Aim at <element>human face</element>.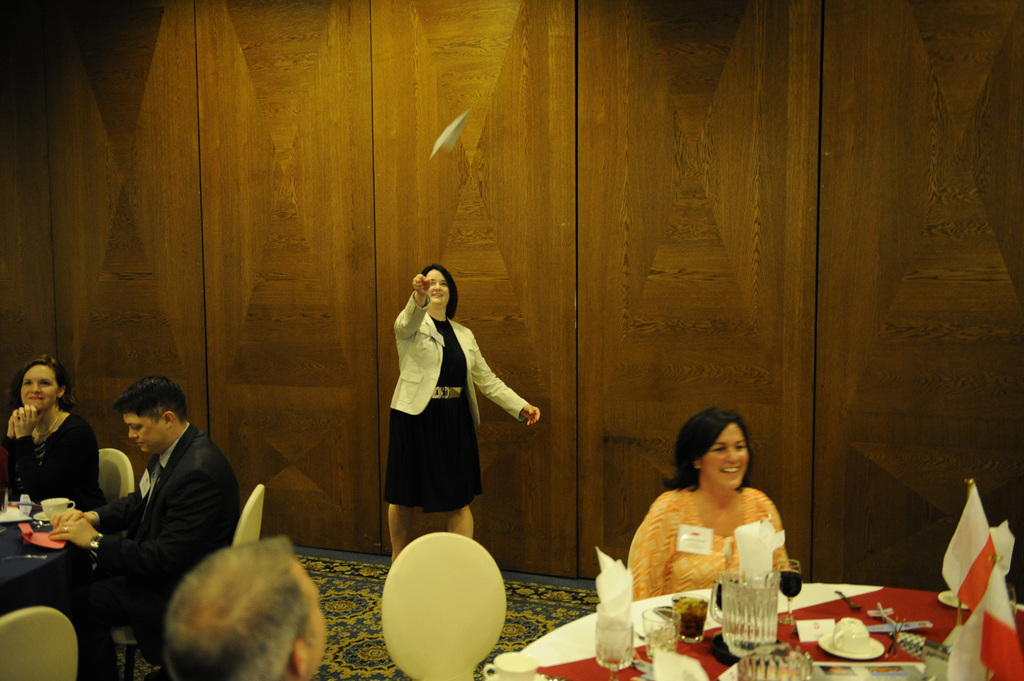
Aimed at 127,411,164,452.
